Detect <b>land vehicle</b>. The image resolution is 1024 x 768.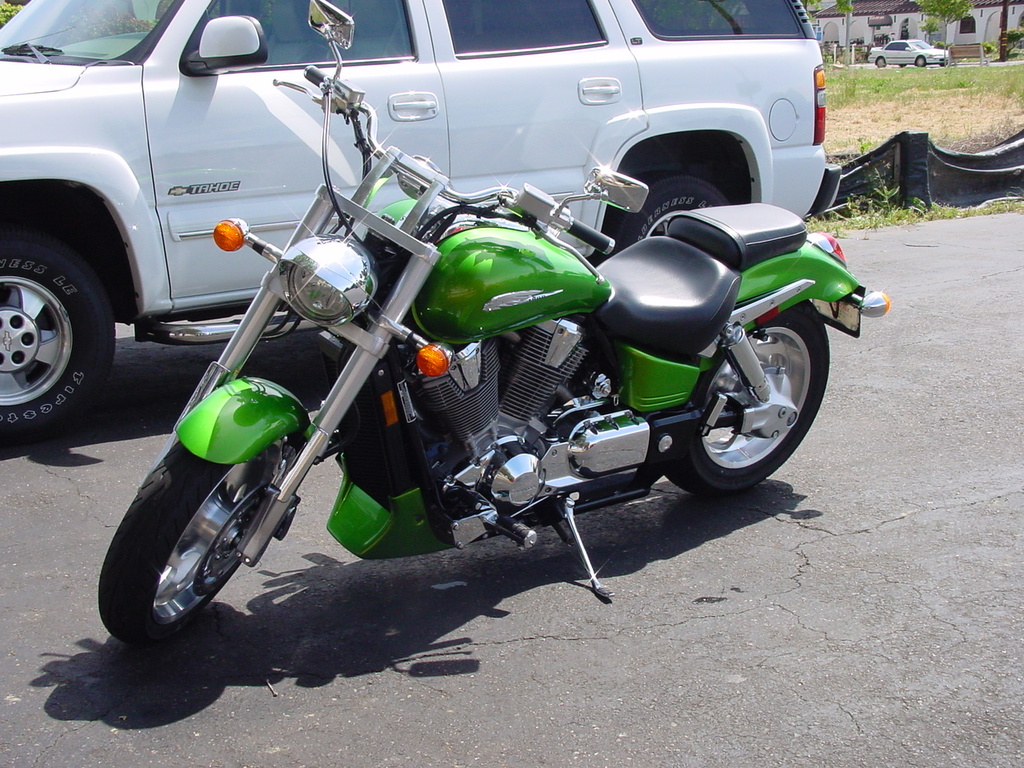
(x1=865, y1=38, x2=953, y2=69).
